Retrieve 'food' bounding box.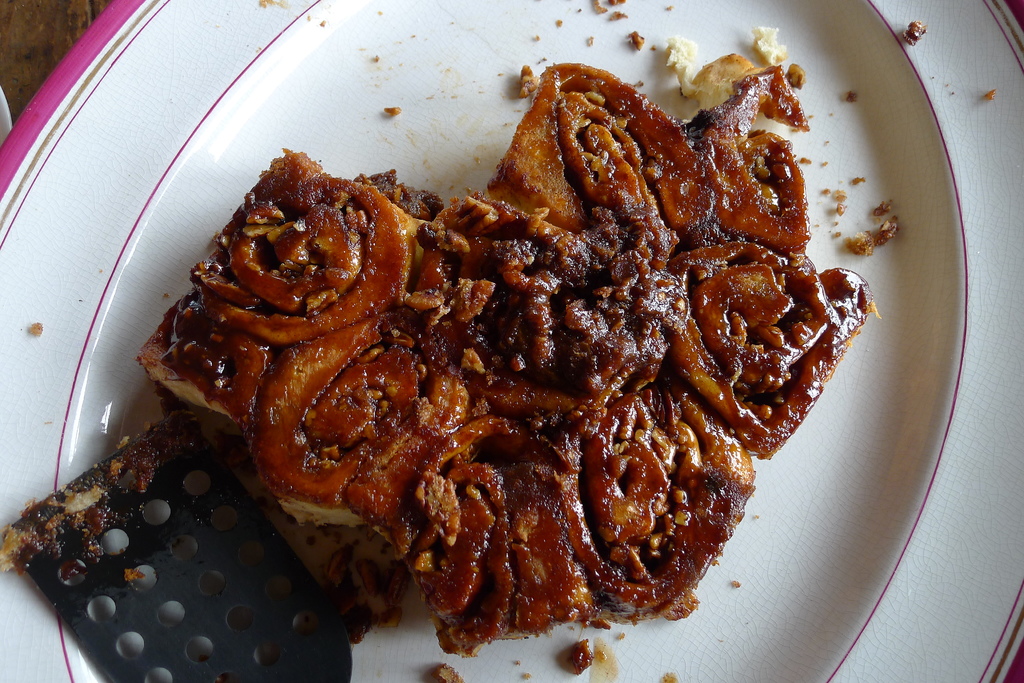
Bounding box: pyautogui.locateOnScreen(659, 673, 680, 682).
